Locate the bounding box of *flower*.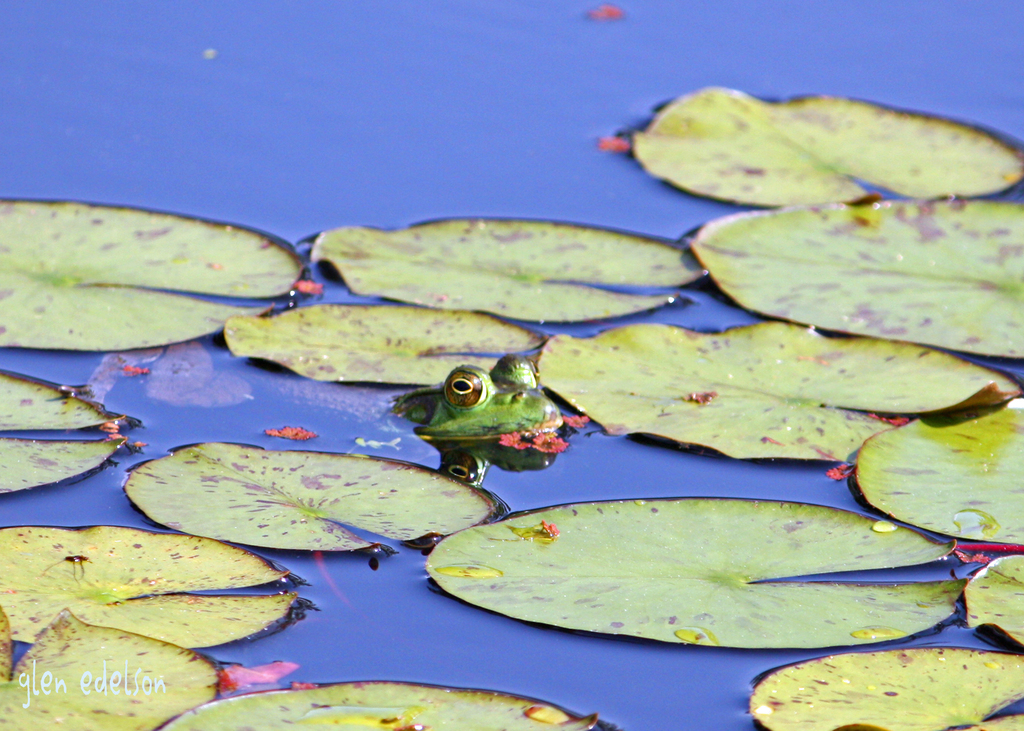
Bounding box: x1=582 y1=1 x2=625 y2=23.
